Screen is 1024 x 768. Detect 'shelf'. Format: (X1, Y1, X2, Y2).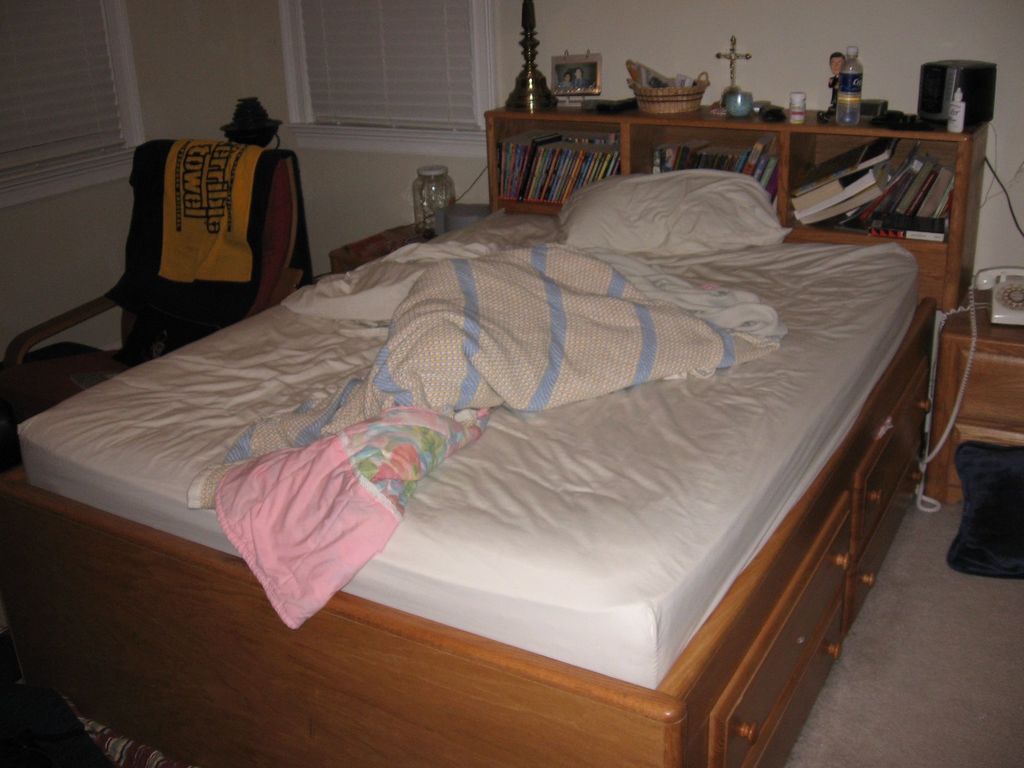
(621, 118, 796, 235).
